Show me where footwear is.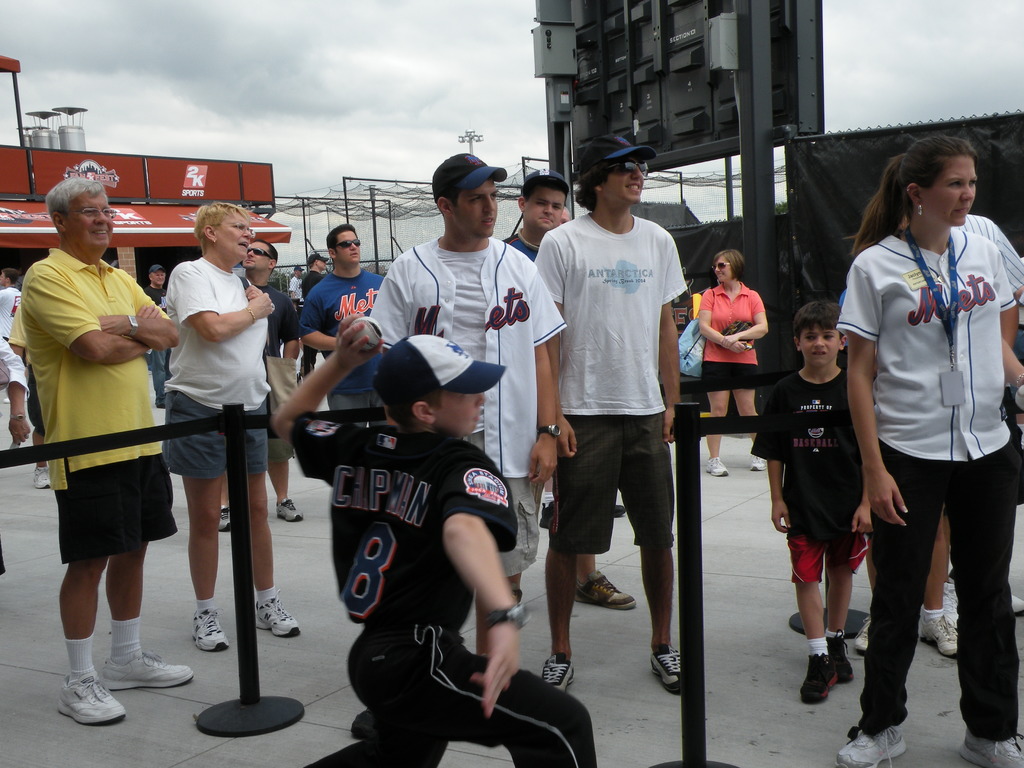
footwear is at bbox=(840, 728, 899, 766).
